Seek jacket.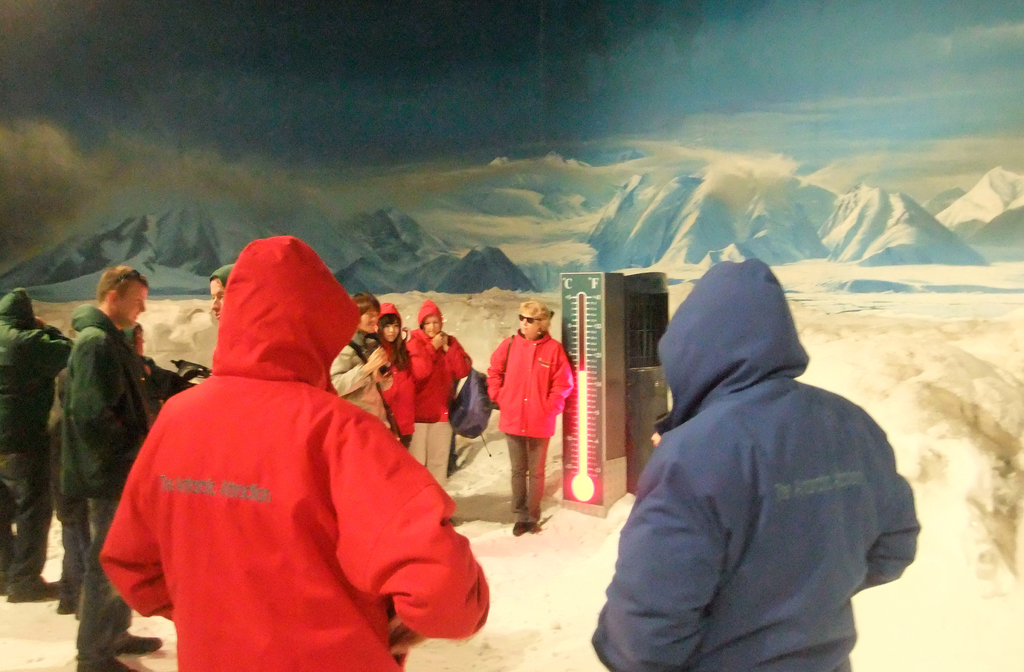
(95,206,438,671).
